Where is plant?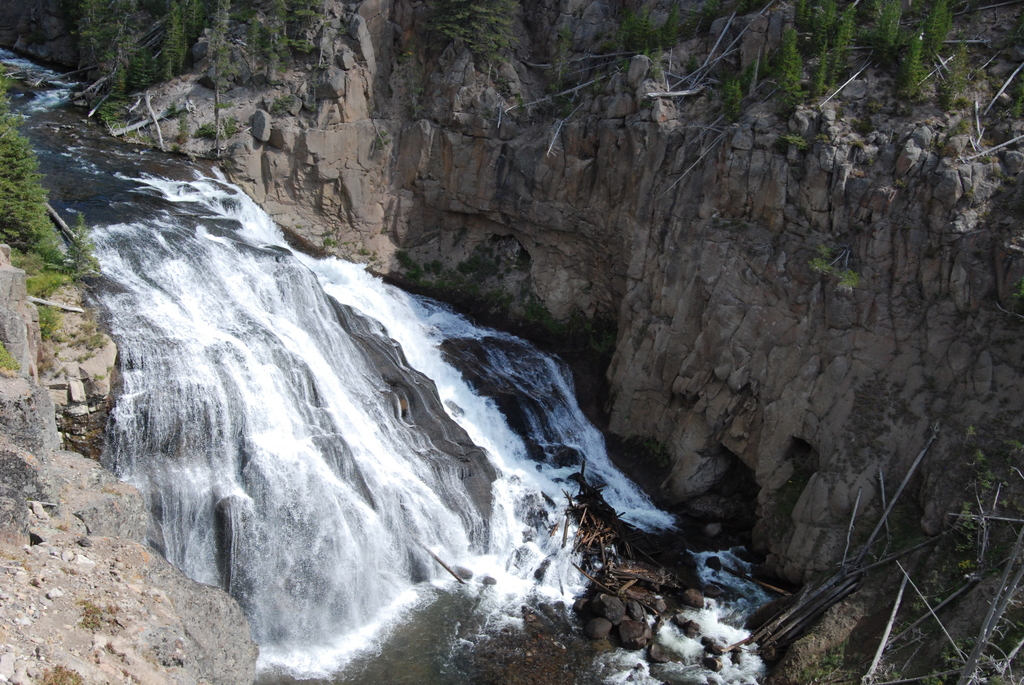
<box>811,244,861,292</box>.
